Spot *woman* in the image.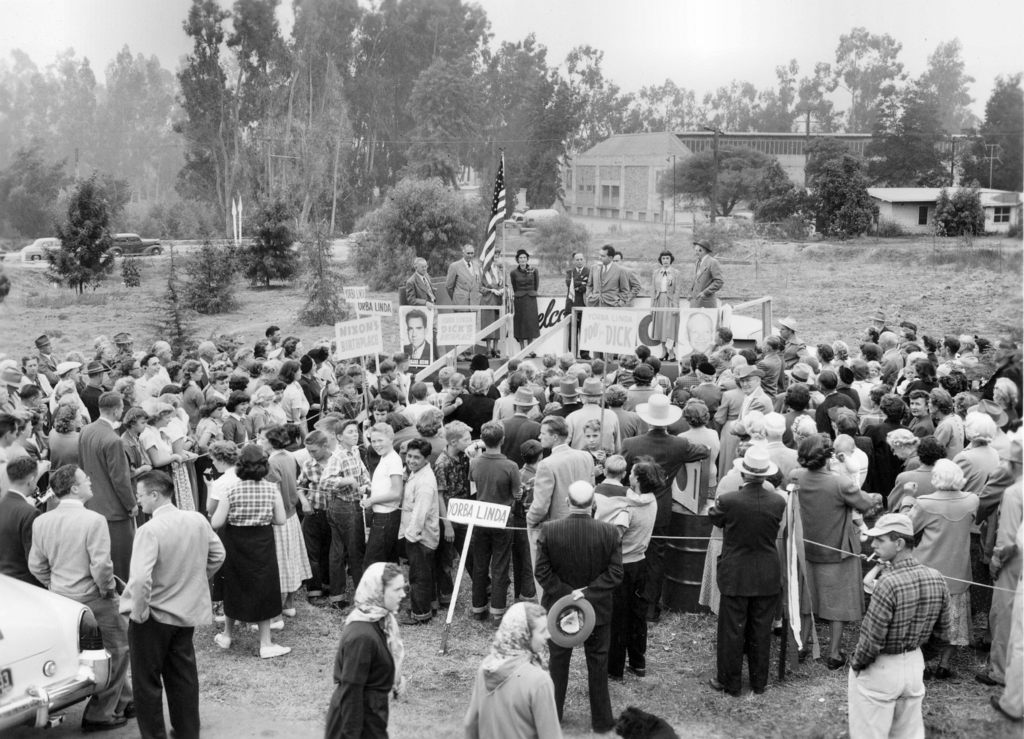
*woman* found at left=649, top=247, right=676, bottom=360.
